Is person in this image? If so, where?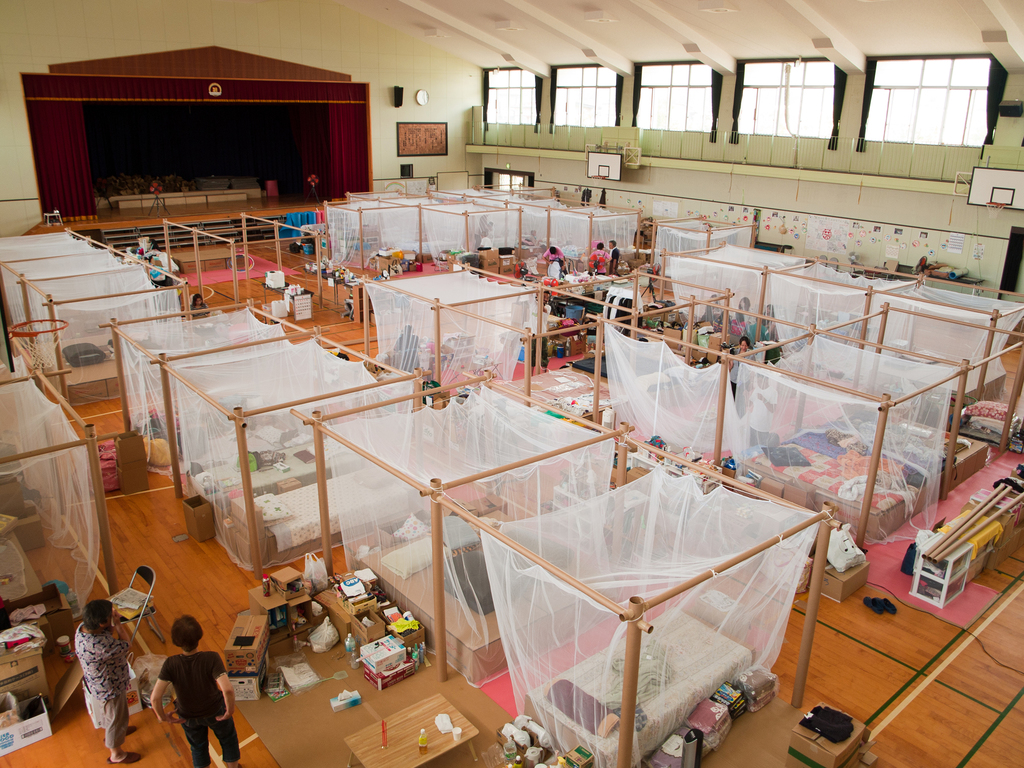
Yes, at [x1=760, y1=300, x2=778, y2=341].
